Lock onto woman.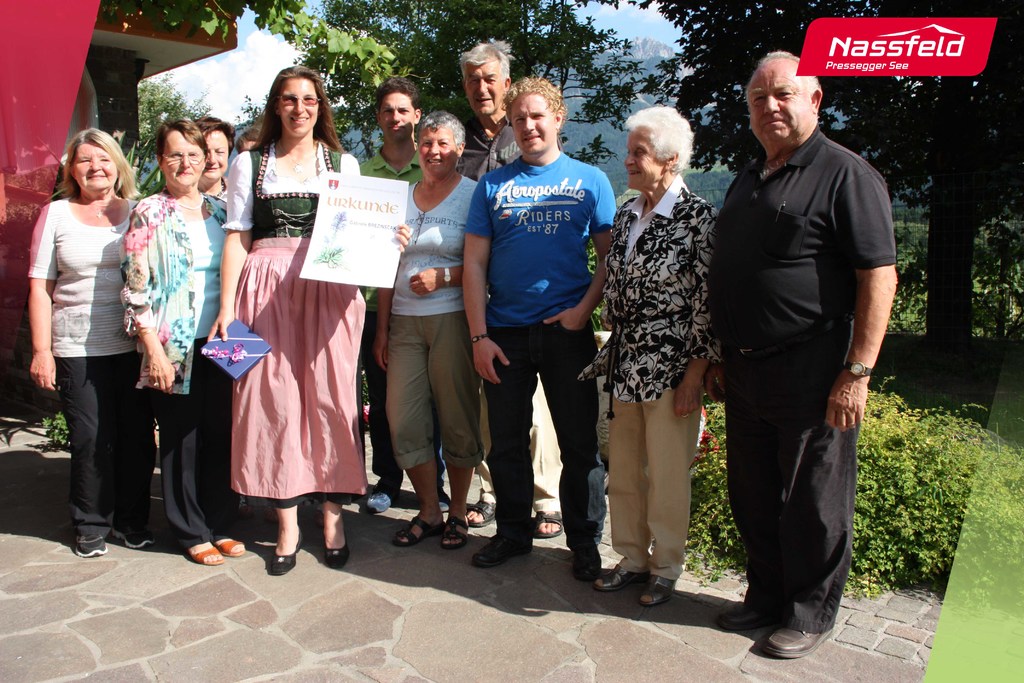
Locked: BBox(372, 110, 485, 548).
